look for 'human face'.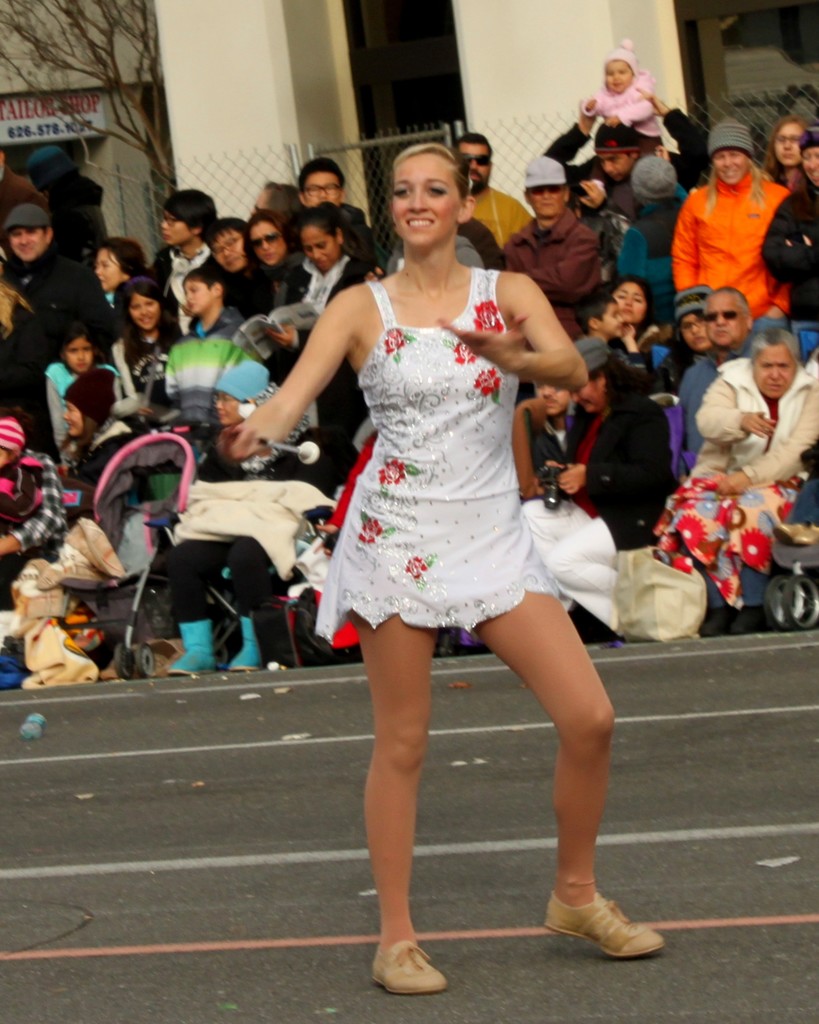
Found: region(131, 293, 156, 325).
